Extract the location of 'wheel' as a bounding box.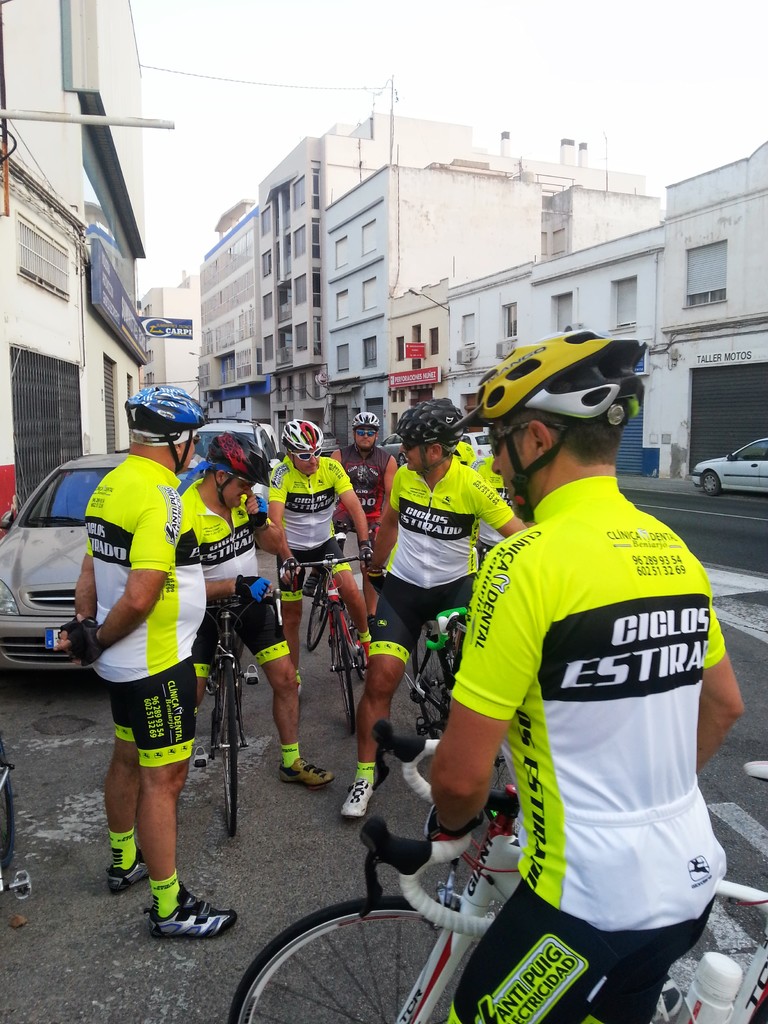
(403, 625, 462, 744).
